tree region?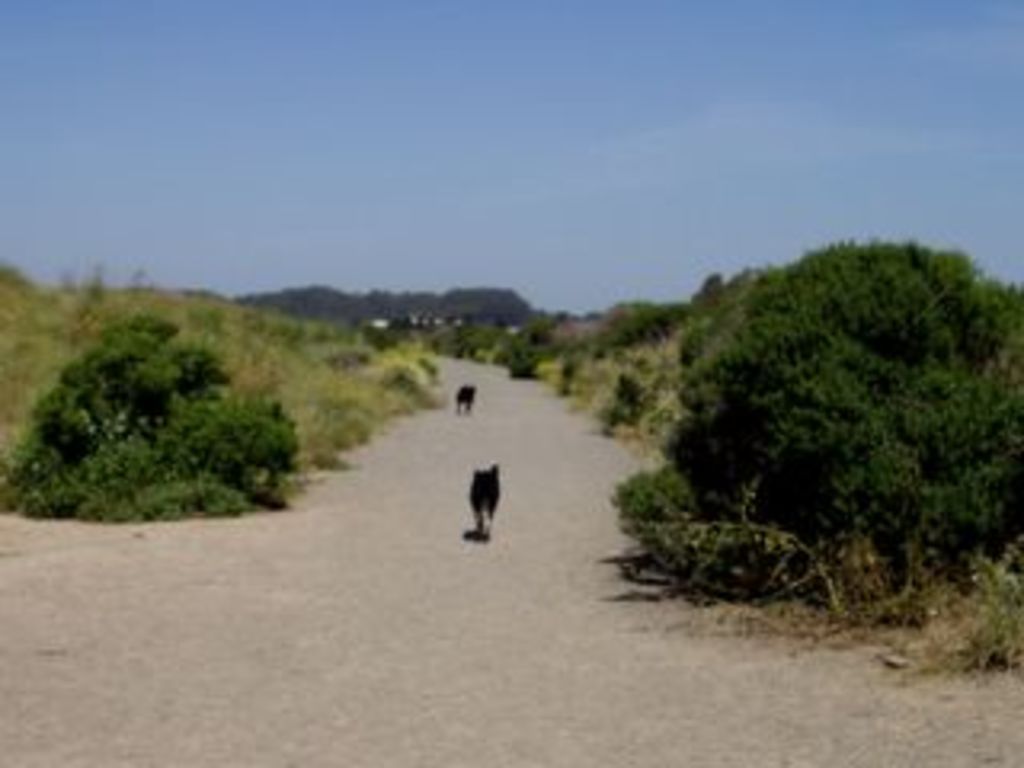
bbox=(0, 326, 288, 525)
